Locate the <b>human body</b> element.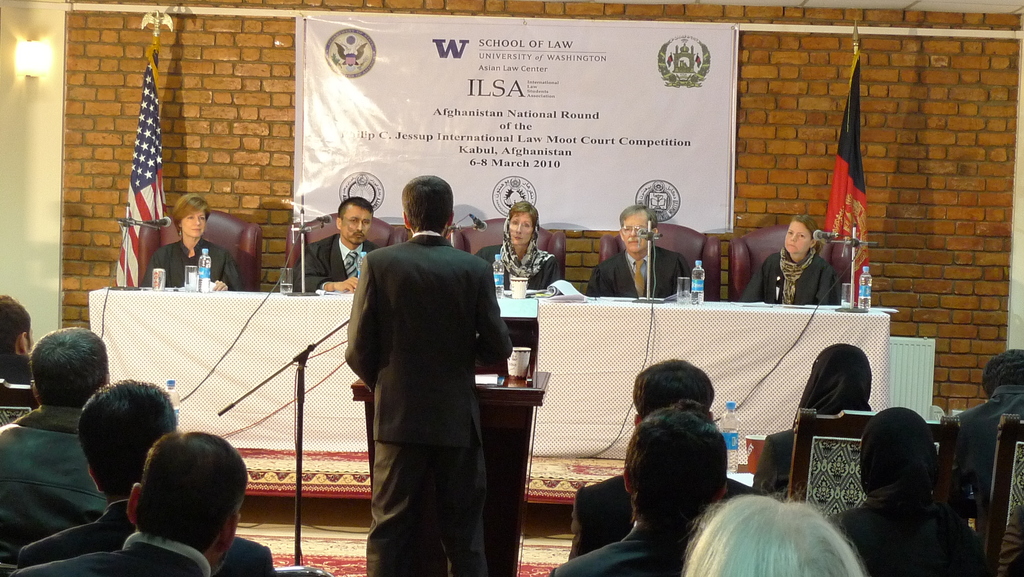
Element bbox: BBox(569, 471, 770, 557).
